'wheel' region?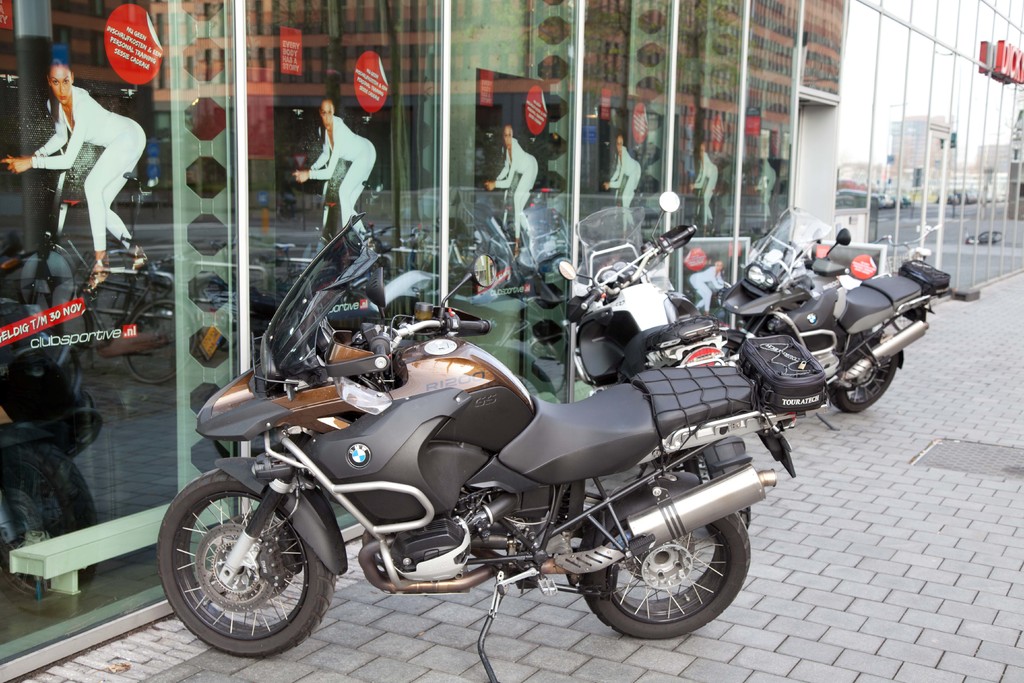
BBox(586, 511, 749, 640)
